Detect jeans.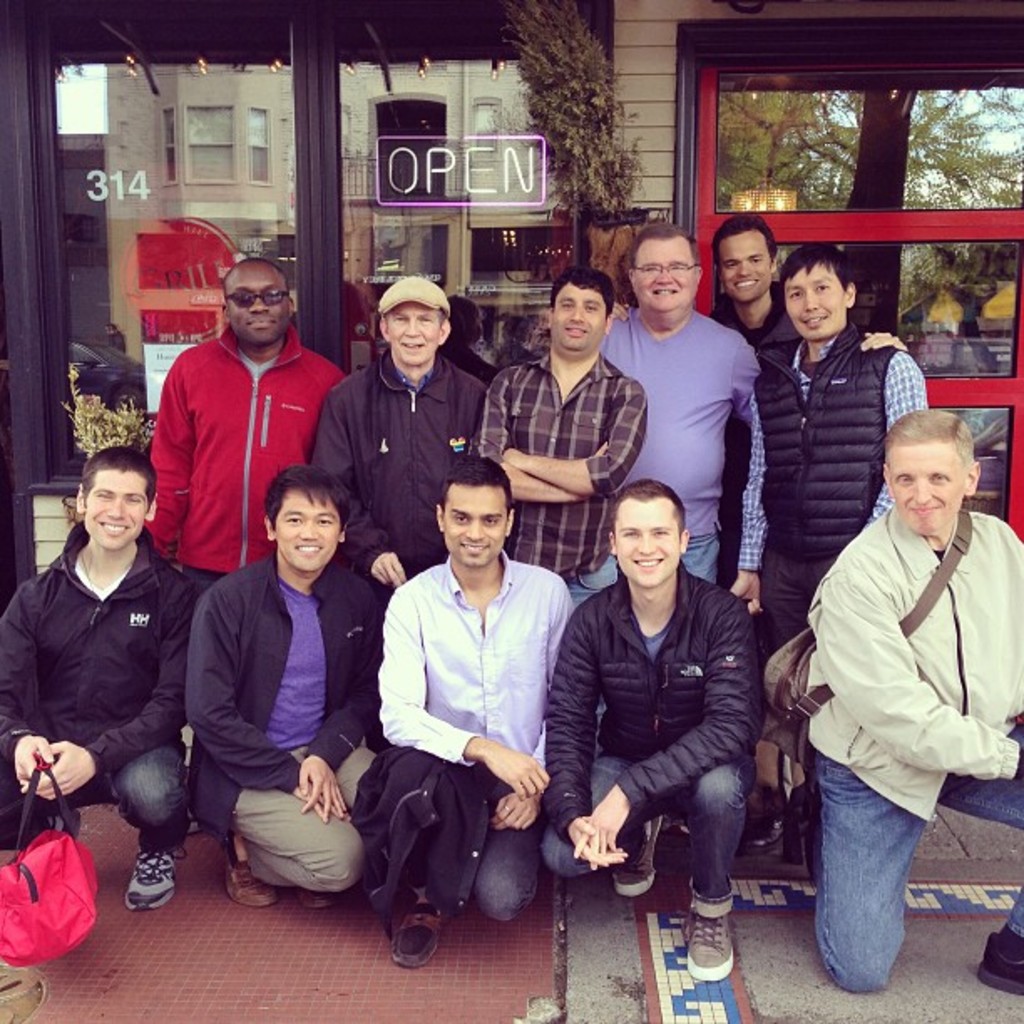
Detected at [390,781,535,912].
